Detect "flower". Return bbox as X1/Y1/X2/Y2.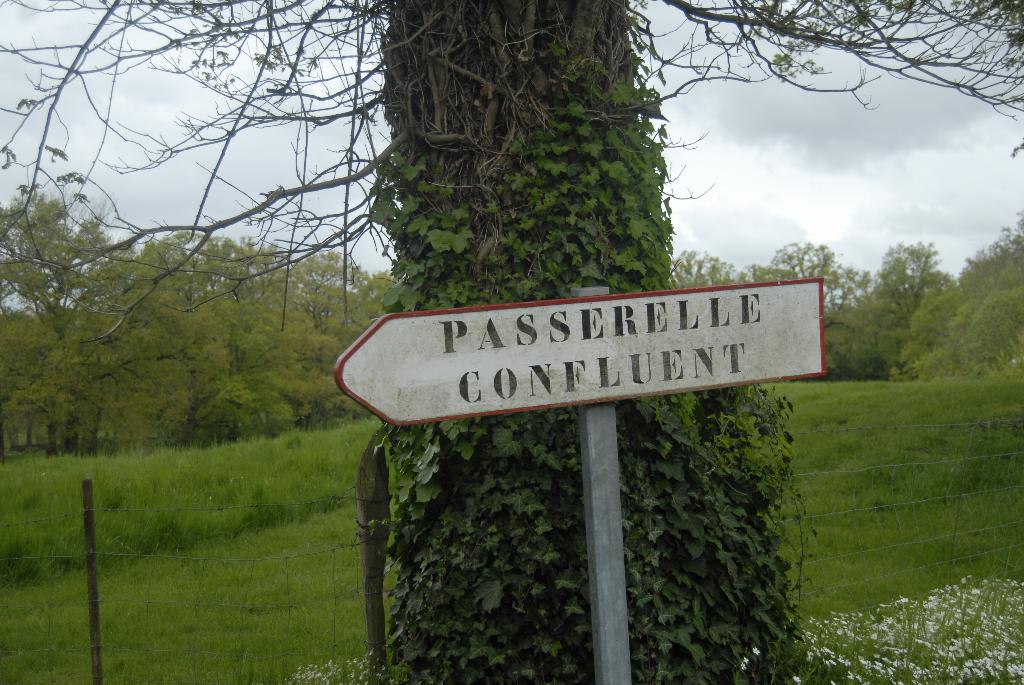
753/647/760/657.
